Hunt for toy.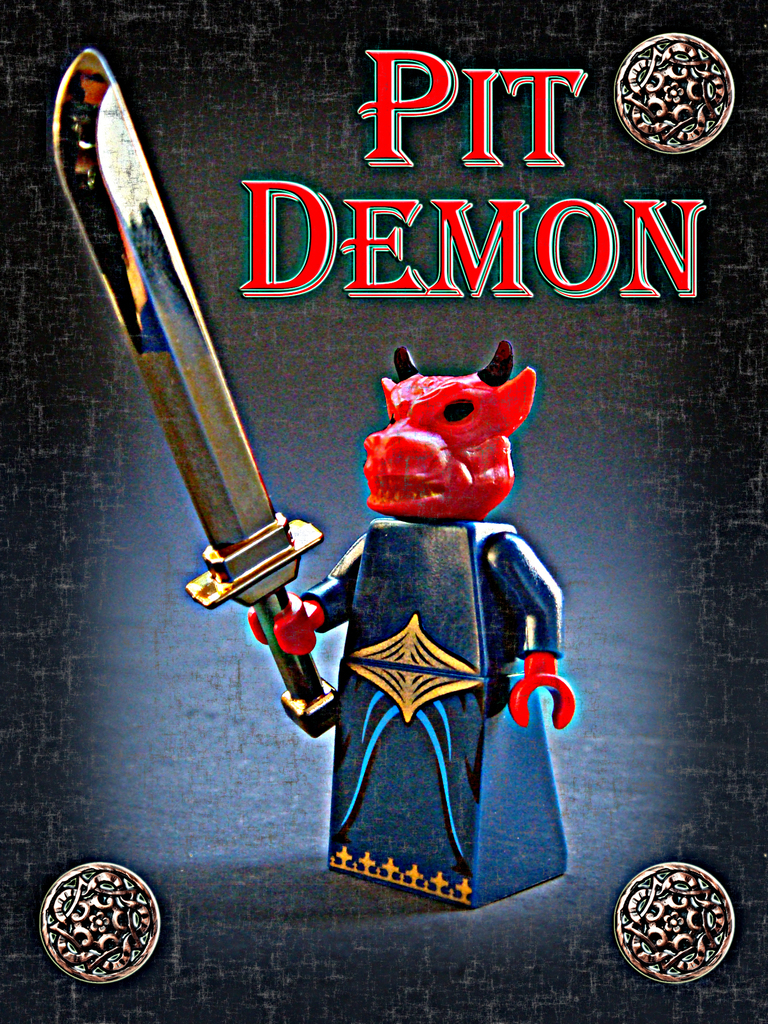
Hunted down at Rect(51, 44, 341, 740).
